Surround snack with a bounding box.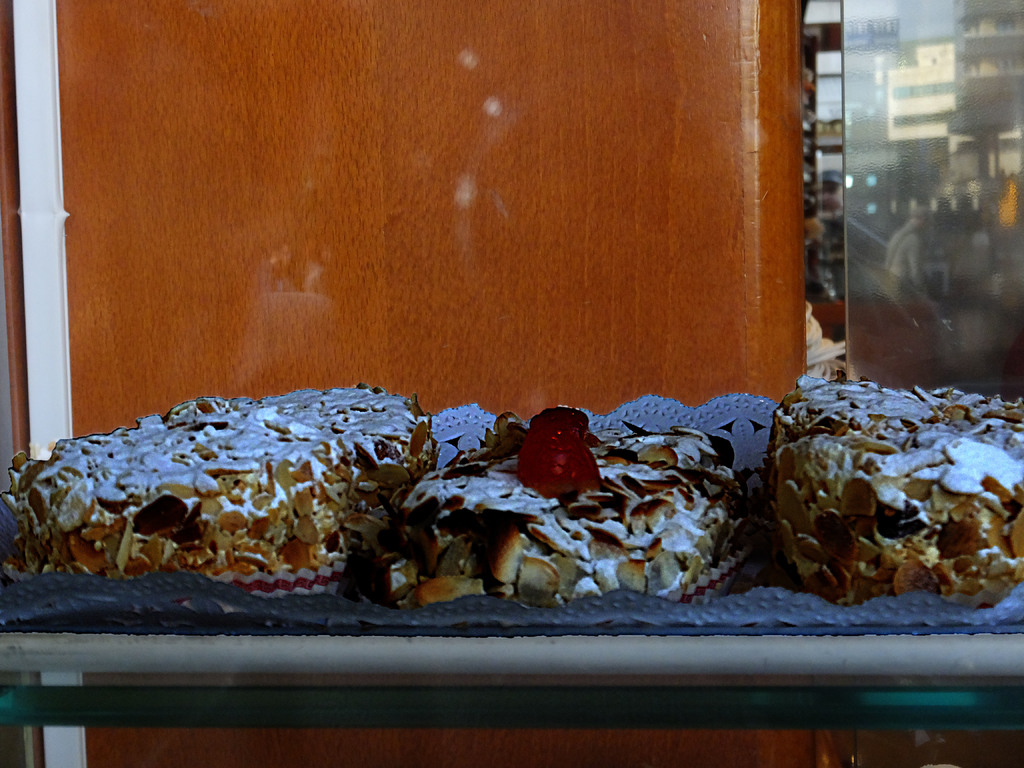
(370,408,767,614).
